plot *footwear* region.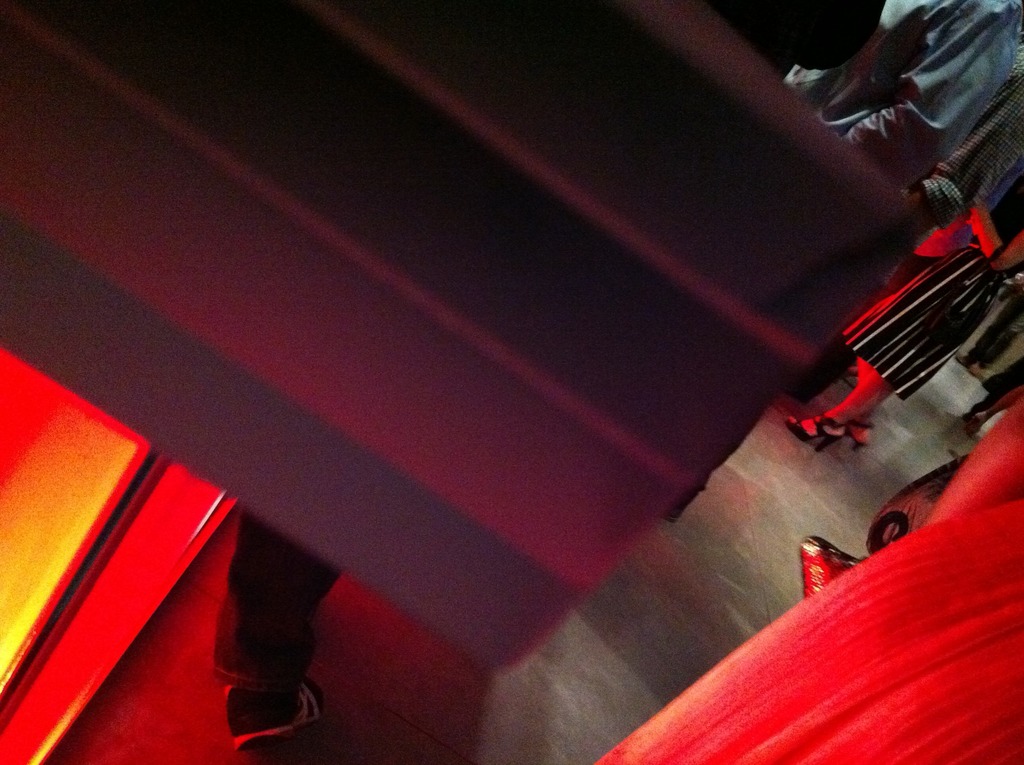
Plotted at crop(846, 423, 872, 456).
